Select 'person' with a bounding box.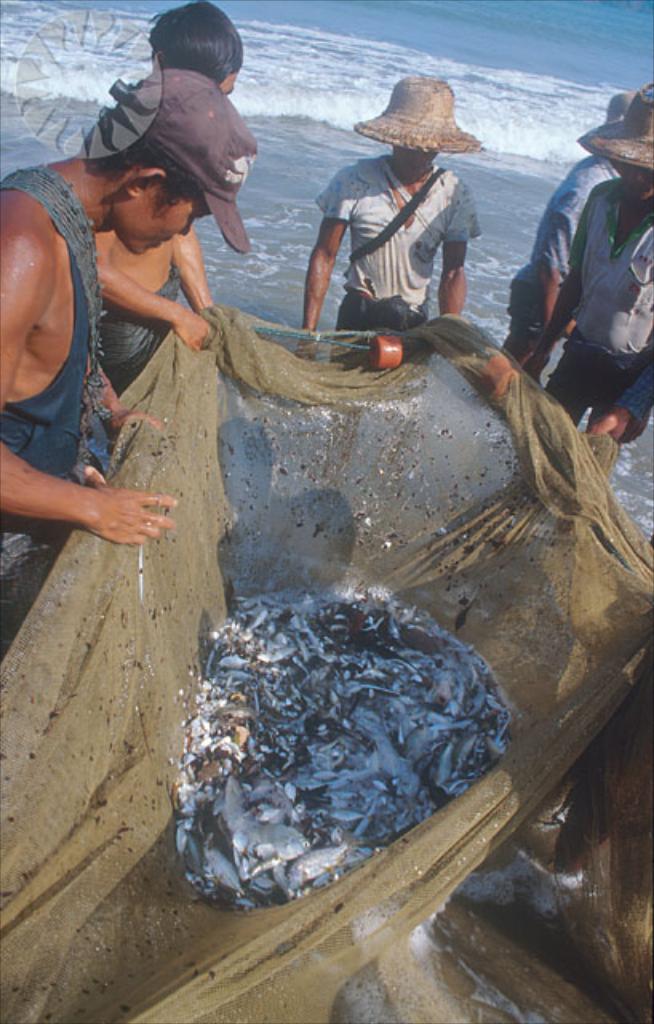
box=[0, 72, 246, 661].
